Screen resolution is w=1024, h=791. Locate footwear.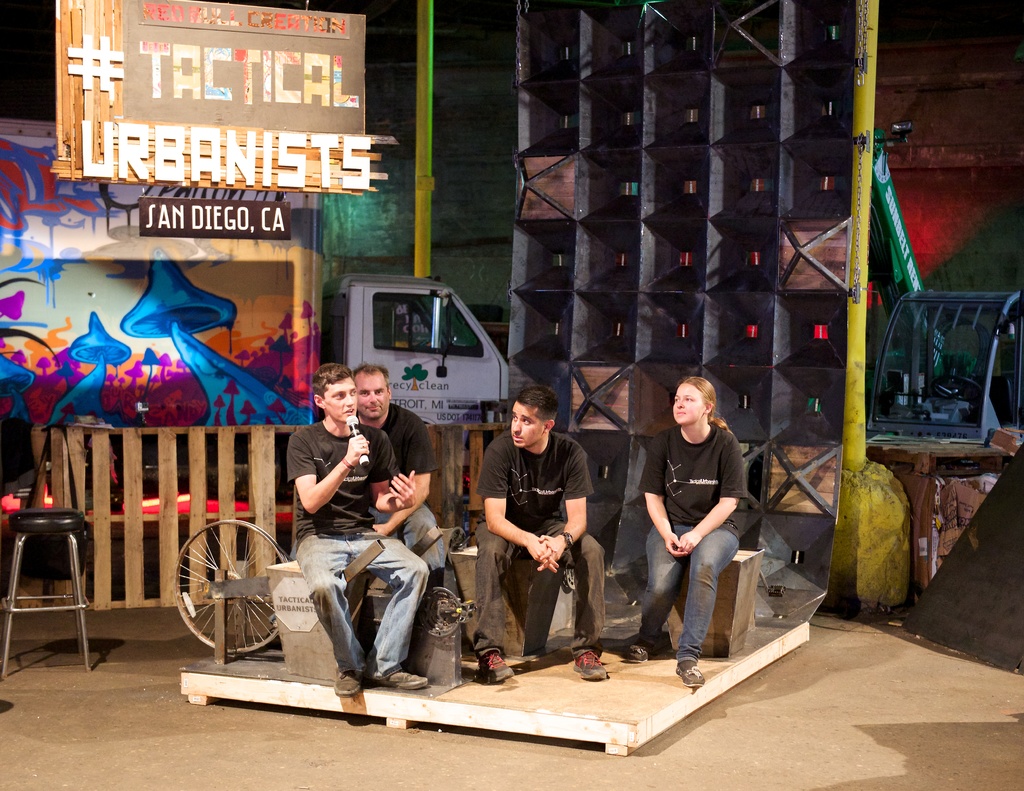
detection(568, 649, 607, 683).
